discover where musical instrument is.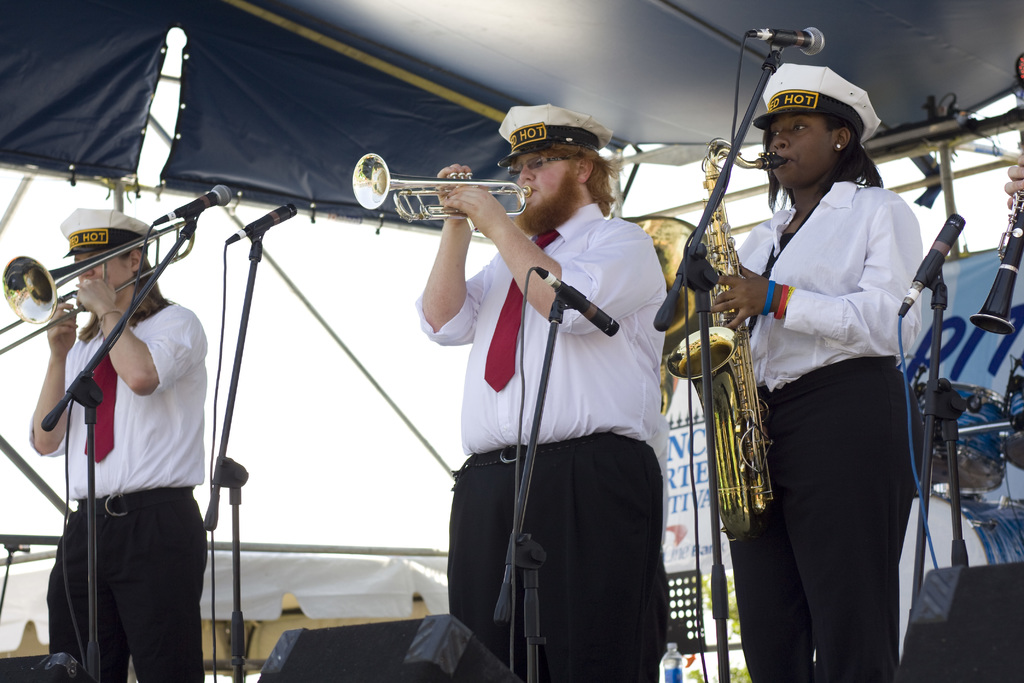
Discovered at <box>666,119,810,596</box>.
